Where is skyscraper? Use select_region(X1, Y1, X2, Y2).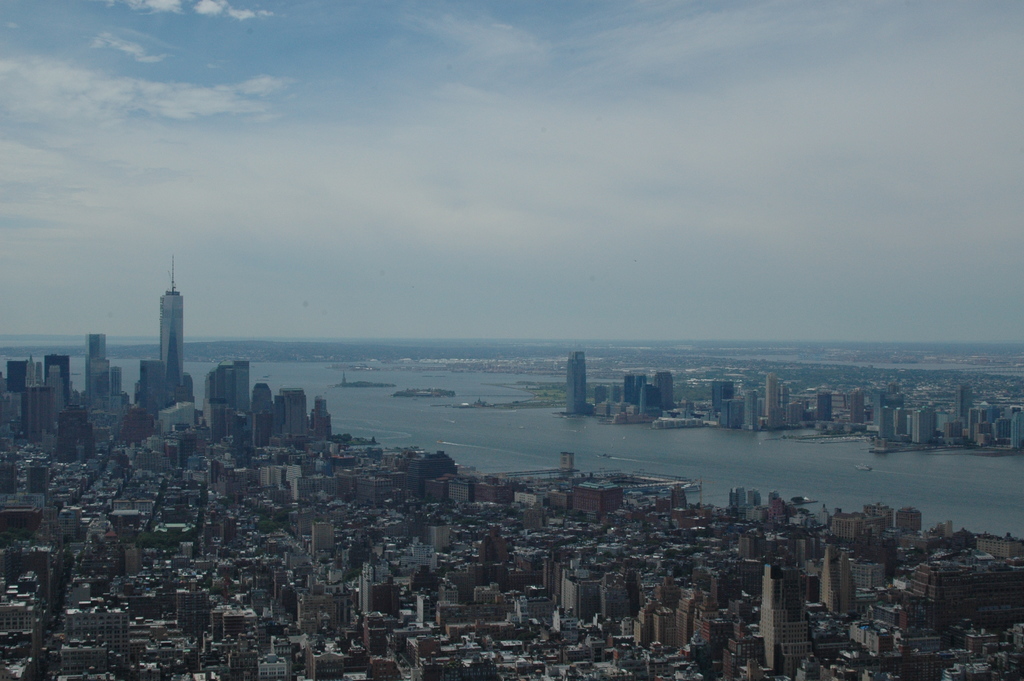
select_region(718, 398, 742, 426).
